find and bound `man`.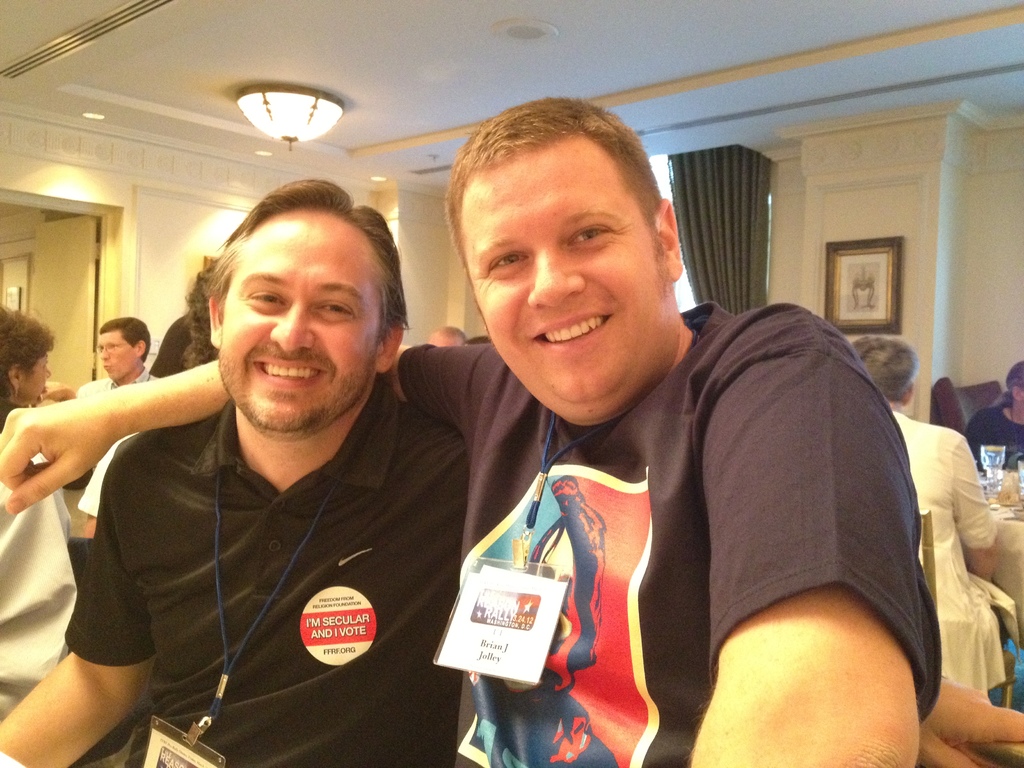
Bound: left=0, top=173, right=472, bottom=767.
